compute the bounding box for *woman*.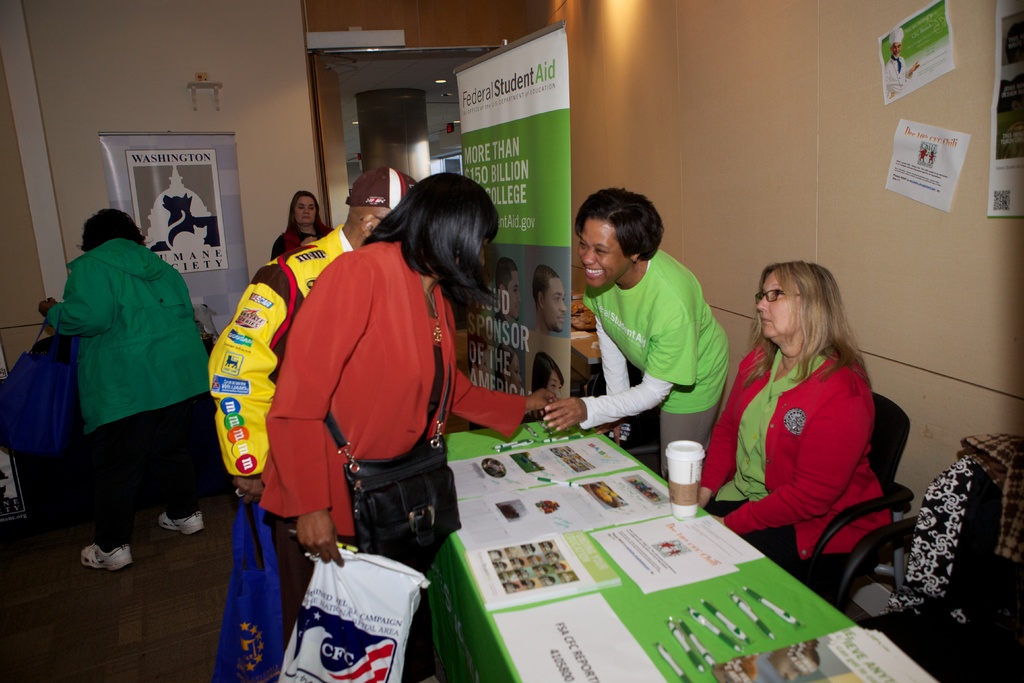
l=38, t=208, r=210, b=571.
